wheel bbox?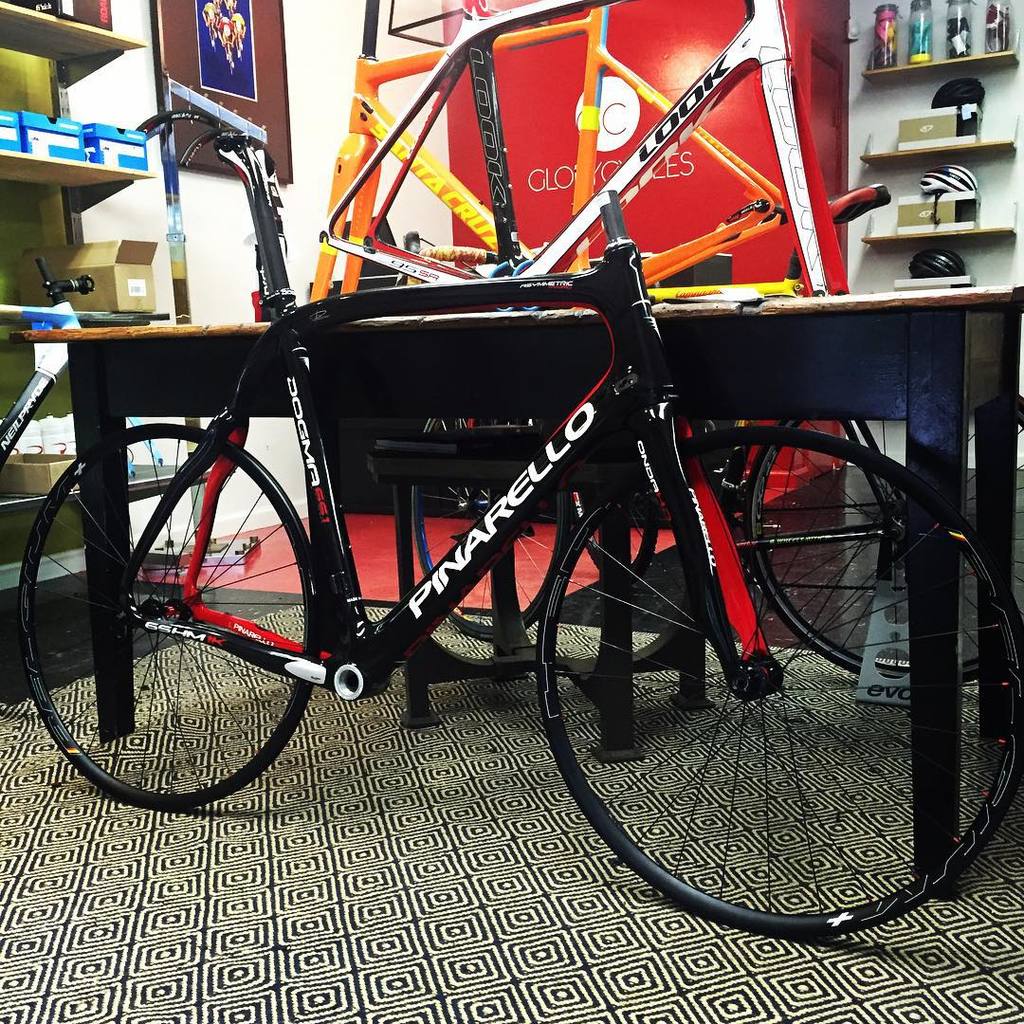
select_region(743, 393, 1023, 685)
